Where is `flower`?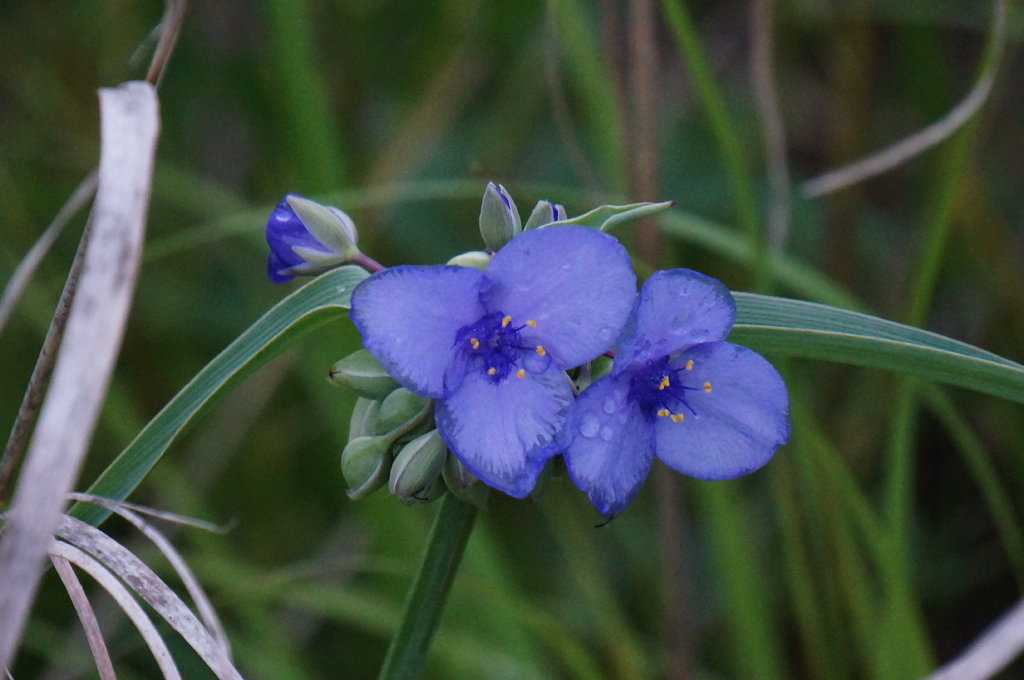
<box>566,266,788,518</box>.
